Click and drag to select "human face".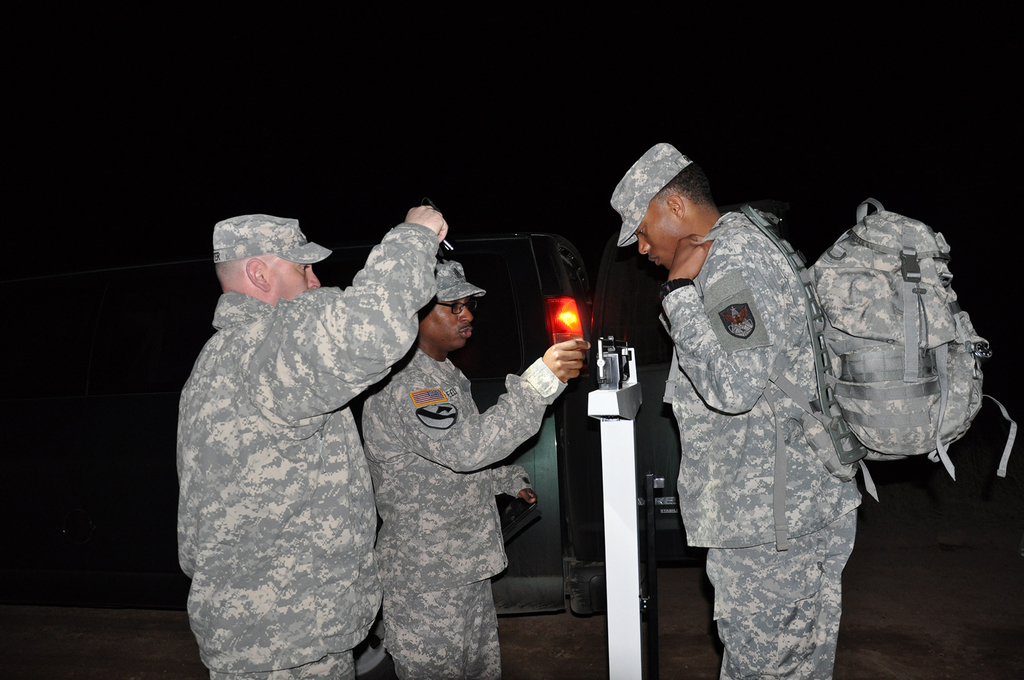
Selection: {"left": 266, "top": 265, "right": 320, "bottom": 298}.
